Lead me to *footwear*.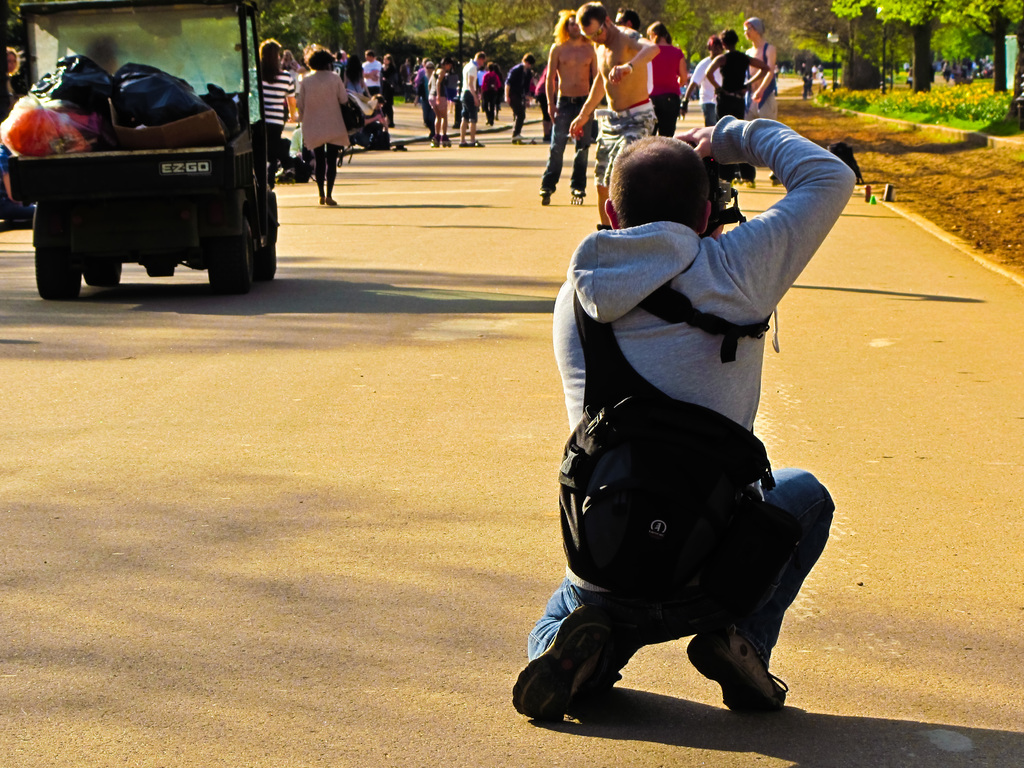
Lead to (486,121,495,126).
